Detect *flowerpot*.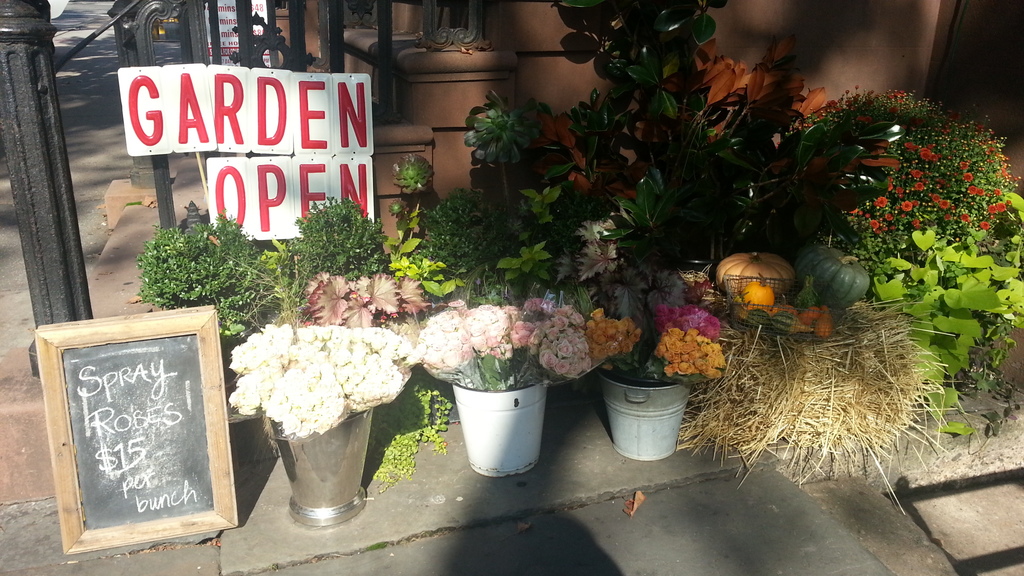
Detected at x1=452, y1=359, x2=550, y2=476.
